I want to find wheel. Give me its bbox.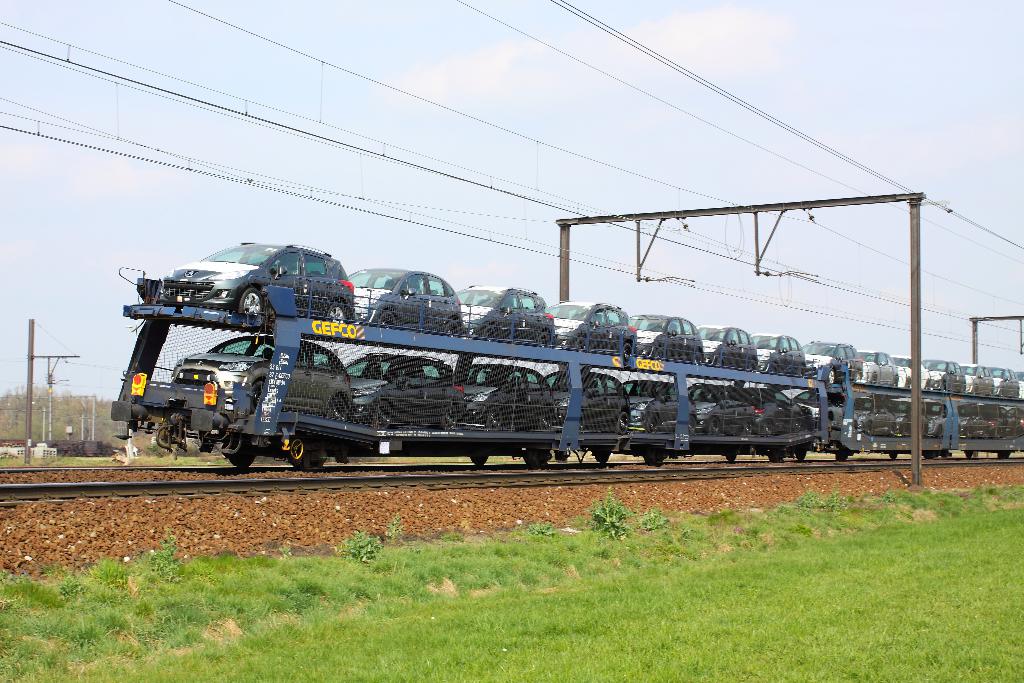
box=[239, 289, 259, 313].
